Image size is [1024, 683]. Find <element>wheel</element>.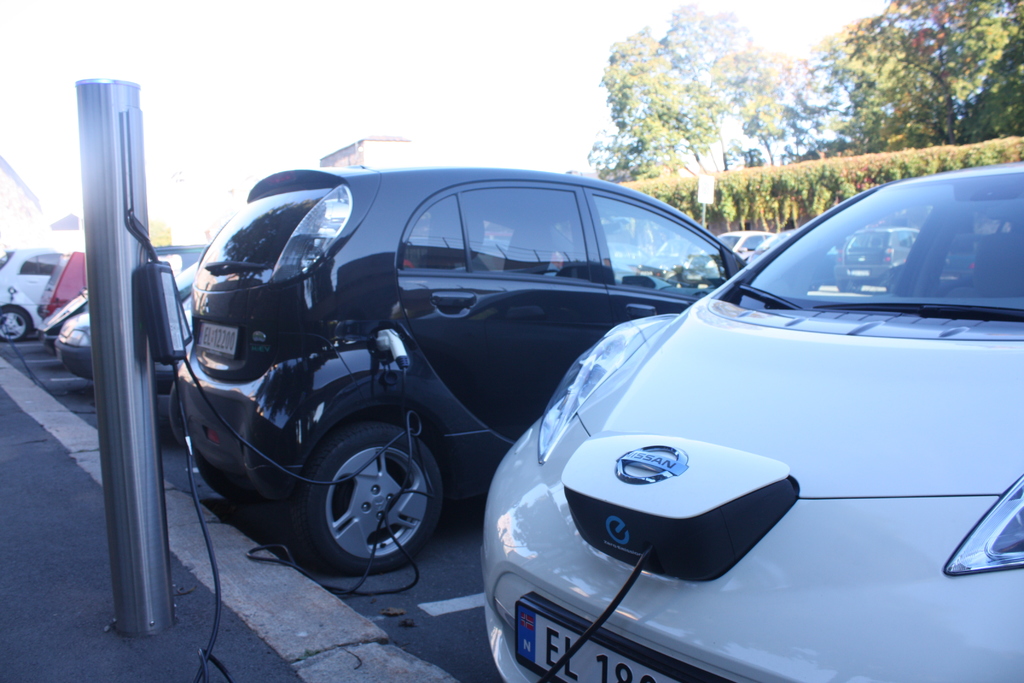
locate(937, 278, 993, 295).
